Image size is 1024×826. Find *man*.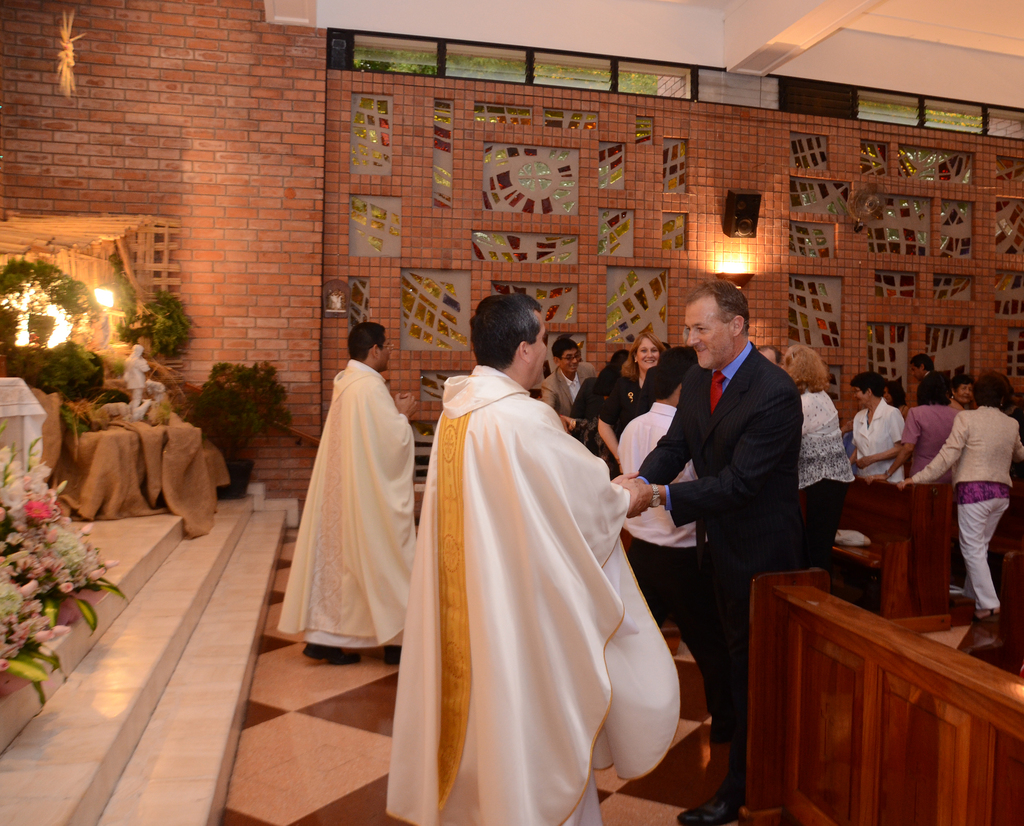
906 354 937 383.
